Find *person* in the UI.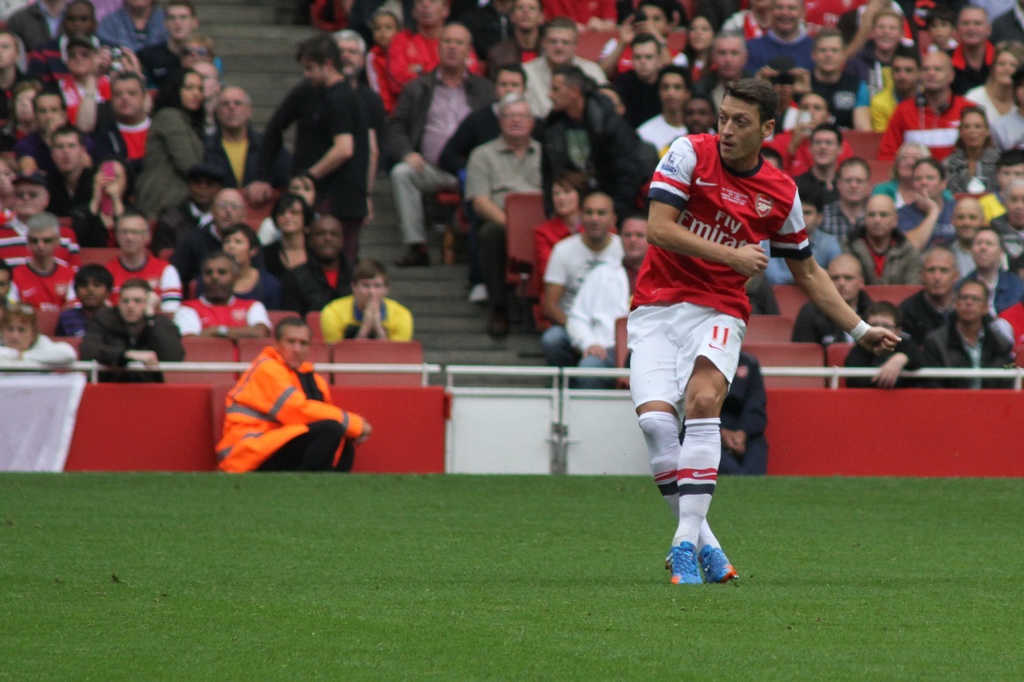
UI element at (10, 83, 42, 146).
